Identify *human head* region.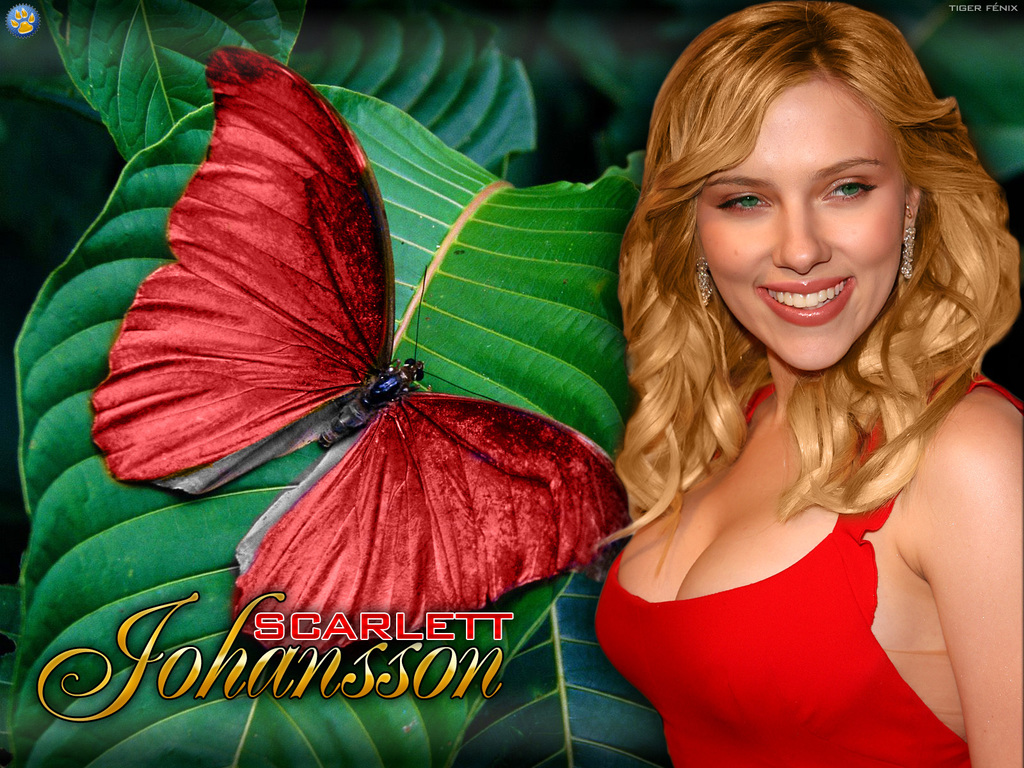
Region: 637/13/962/349.
